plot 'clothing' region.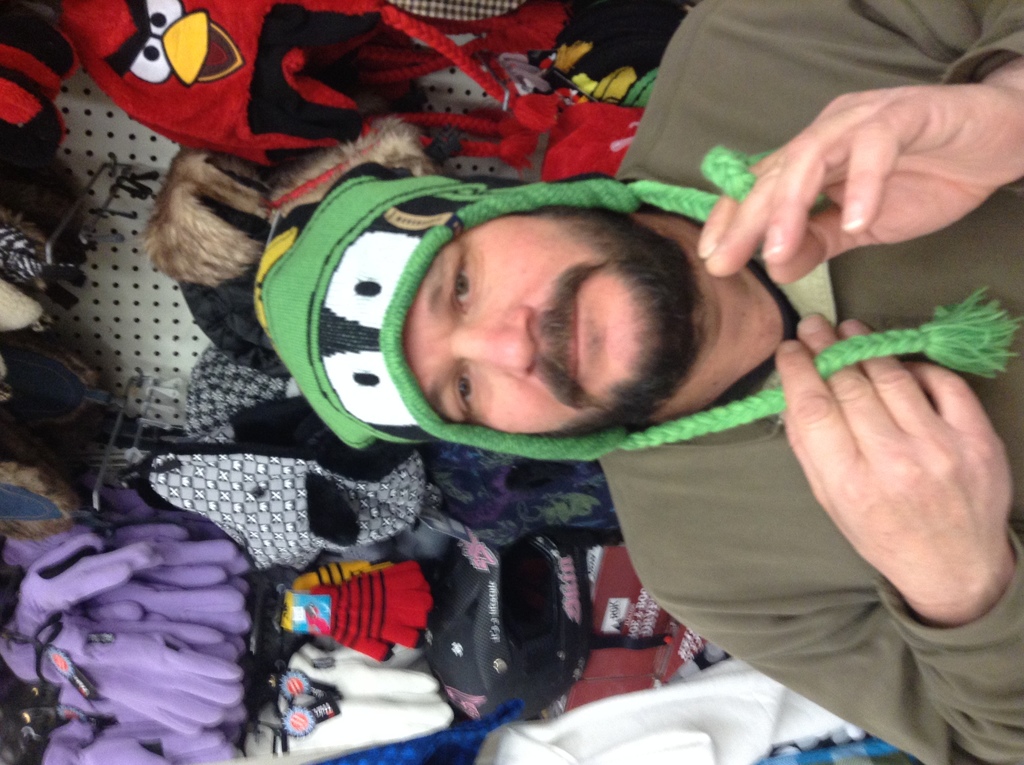
Plotted at select_region(261, 0, 1023, 764).
